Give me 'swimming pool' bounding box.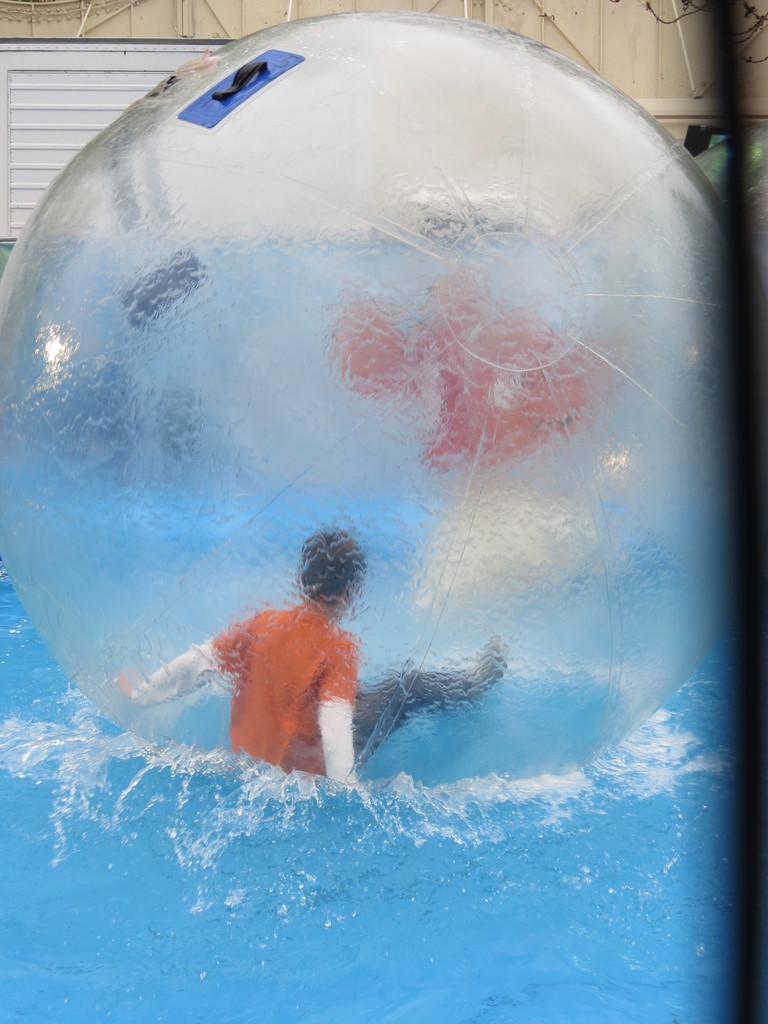
<bbox>0, 4, 724, 961</bbox>.
